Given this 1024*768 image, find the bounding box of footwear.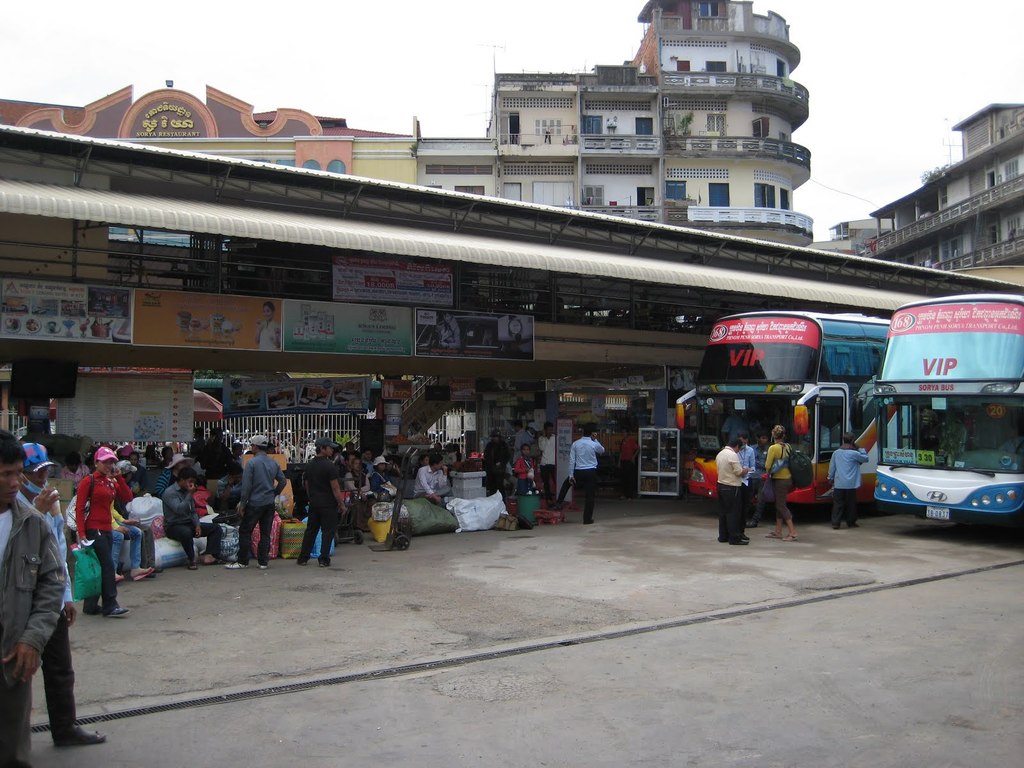
bbox=(733, 536, 747, 545).
